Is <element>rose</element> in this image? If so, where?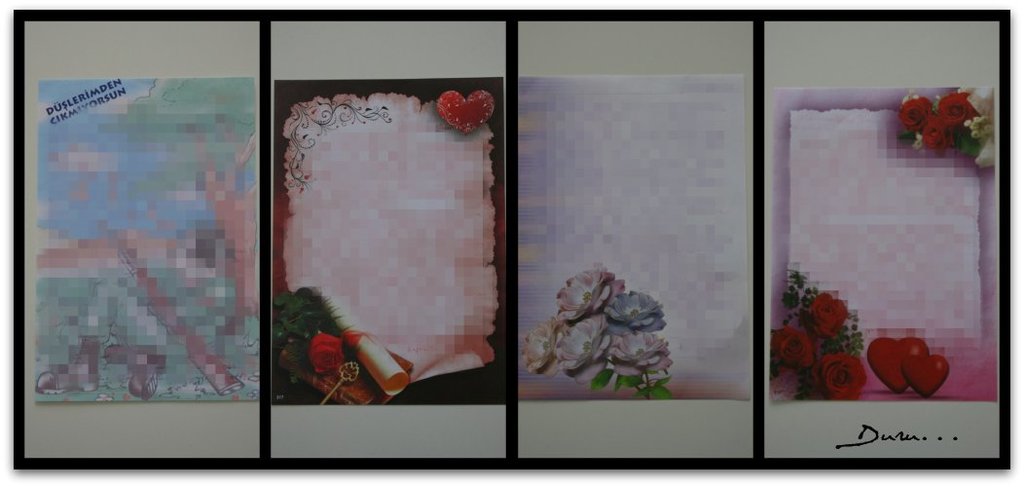
Yes, at bbox=(937, 94, 979, 131).
